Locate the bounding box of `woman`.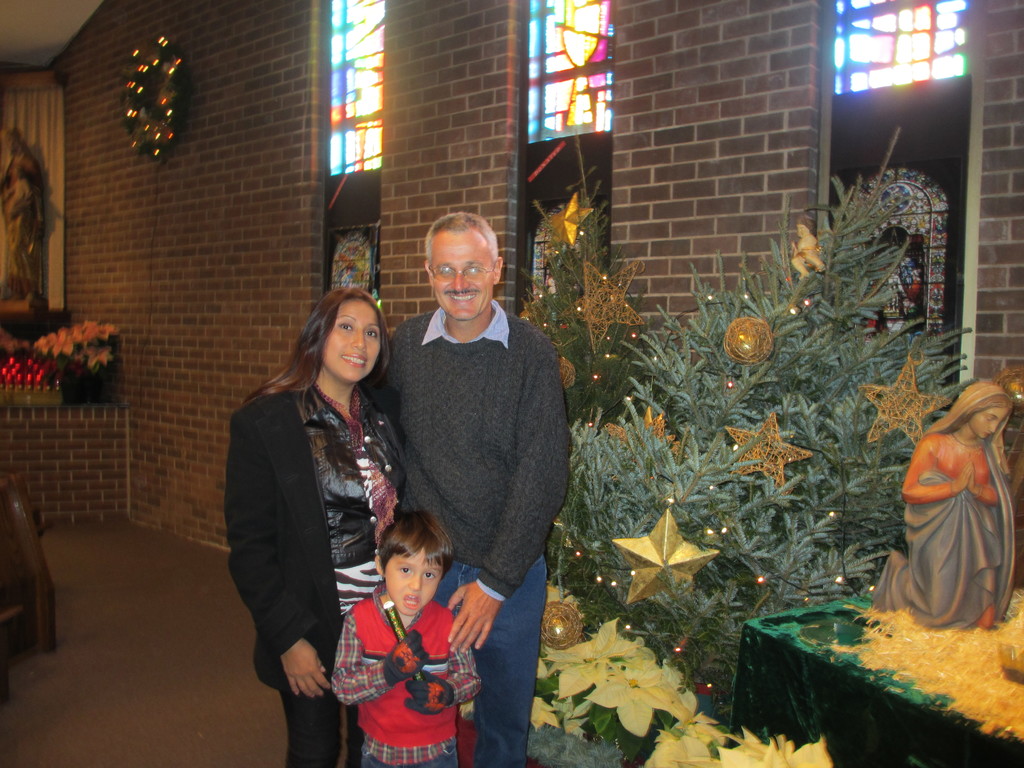
Bounding box: x1=221 y1=250 x2=411 y2=767.
